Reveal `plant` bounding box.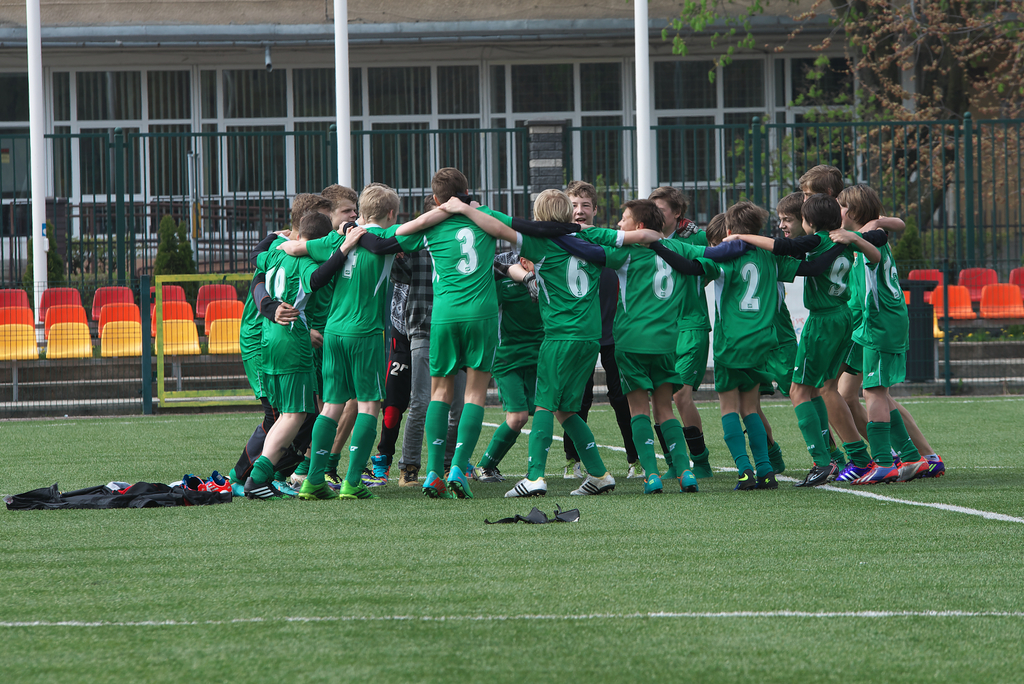
Revealed: 884,216,980,300.
